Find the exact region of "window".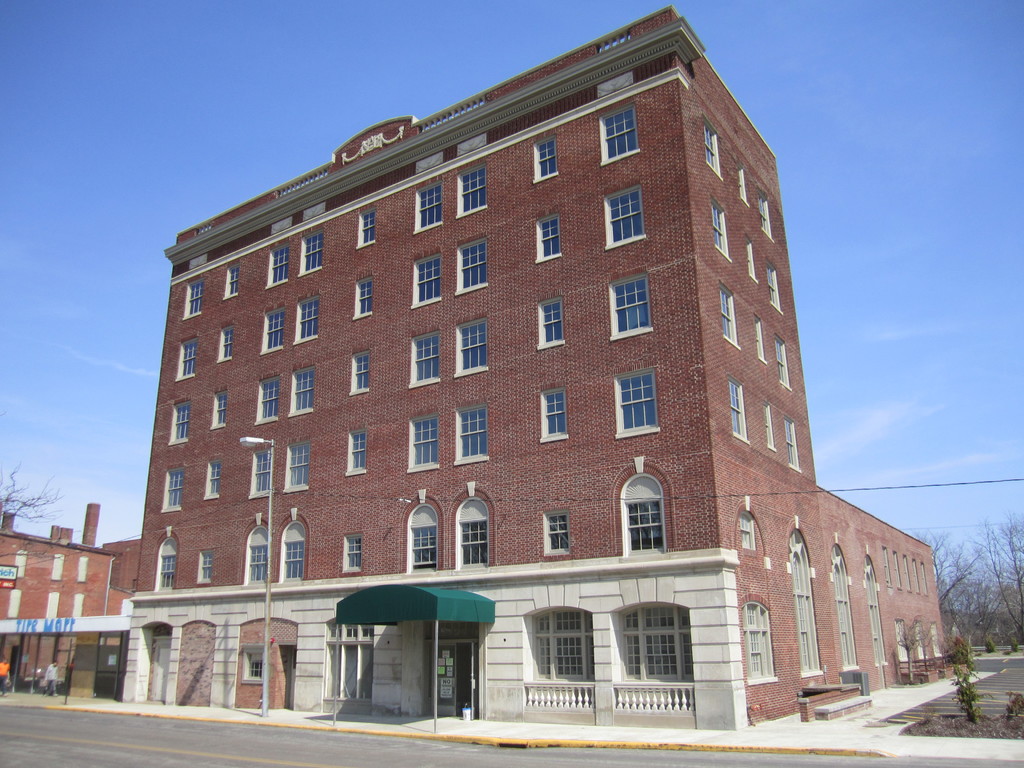
Exact region: bbox=[708, 207, 733, 261].
